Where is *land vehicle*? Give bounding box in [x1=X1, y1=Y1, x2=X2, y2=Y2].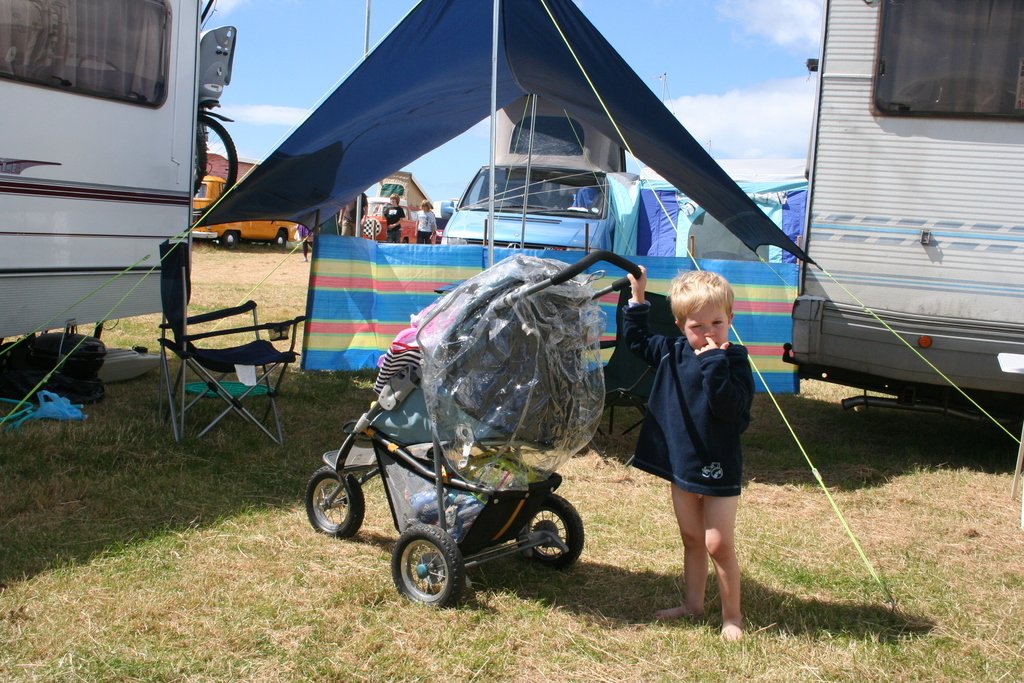
[x1=780, y1=2, x2=1023, y2=413].
